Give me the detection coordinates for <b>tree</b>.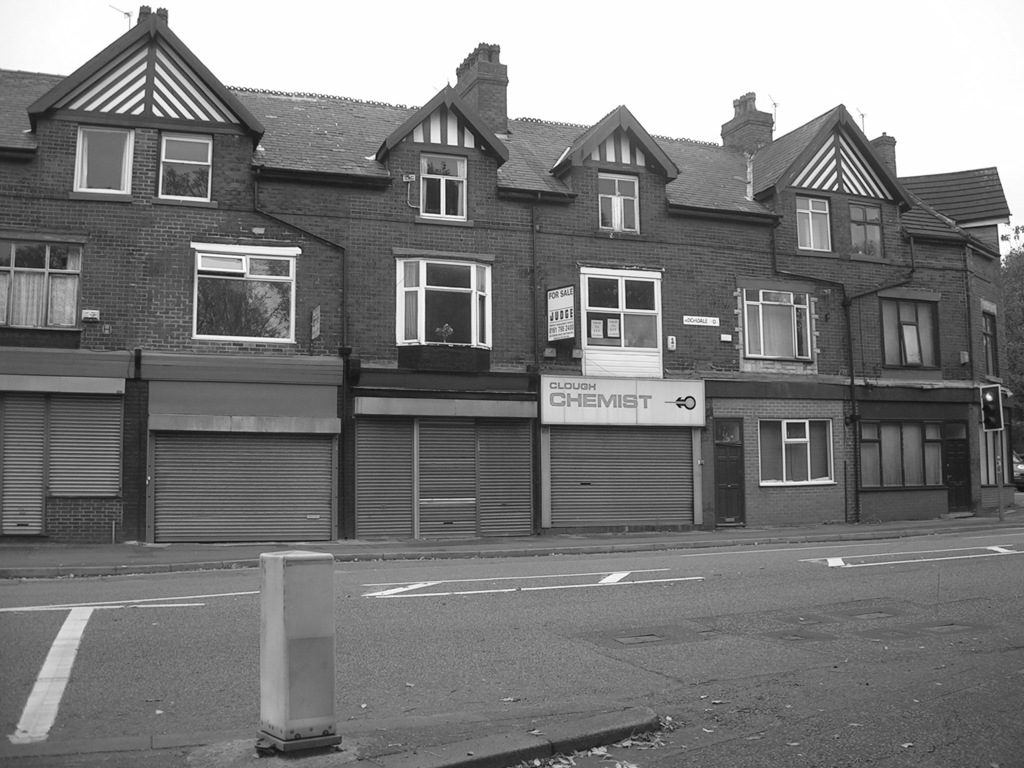
bbox=(1000, 220, 1023, 442).
